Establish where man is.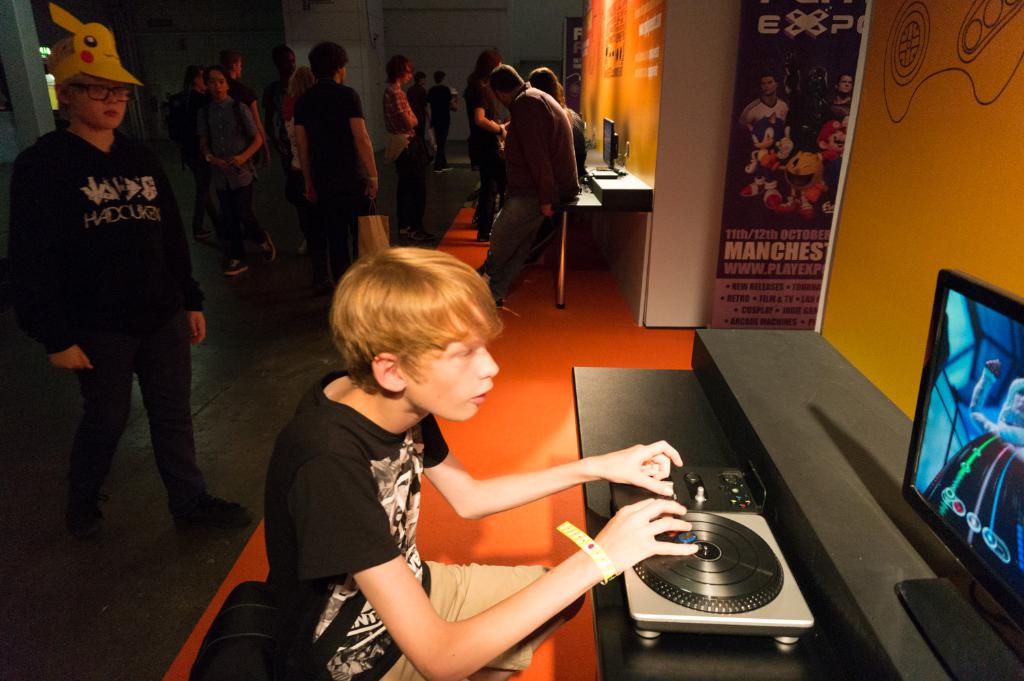
Established at <bbox>378, 55, 414, 160</bbox>.
